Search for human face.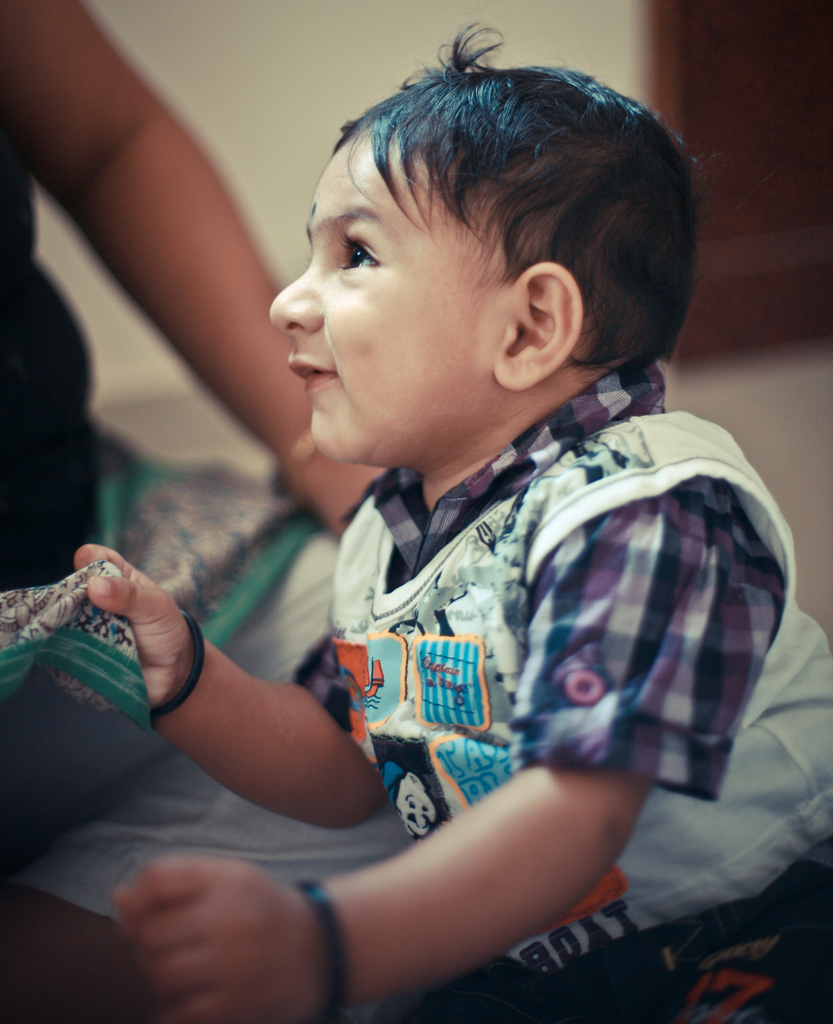
Found at pyautogui.locateOnScreen(269, 134, 512, 473).
